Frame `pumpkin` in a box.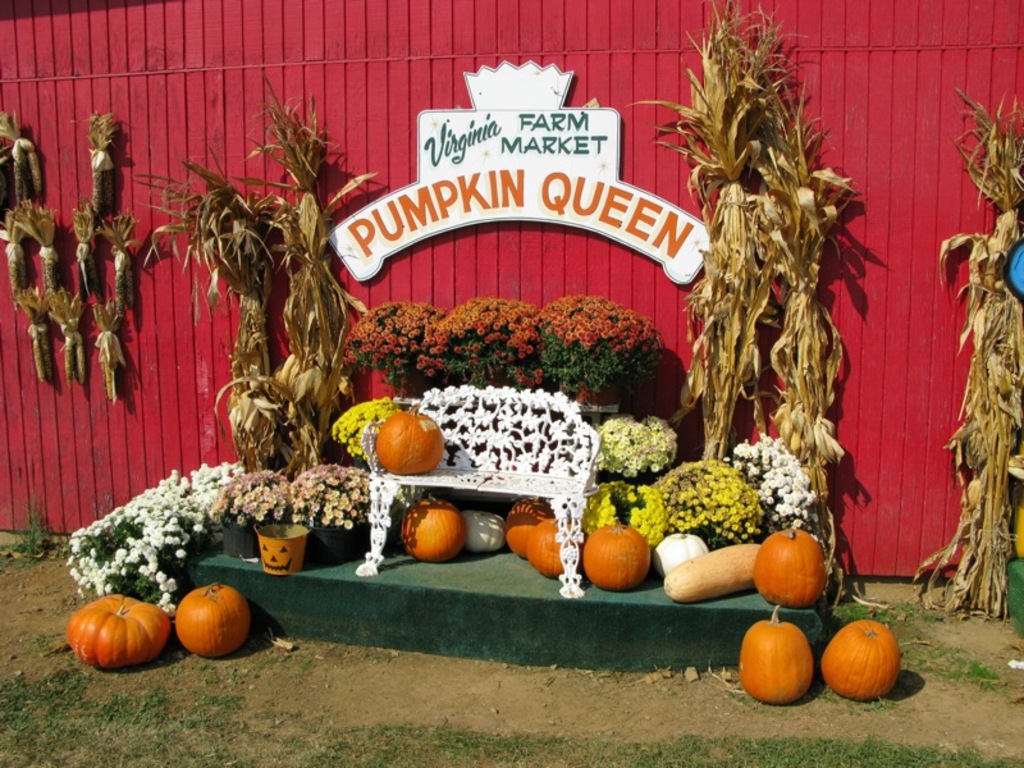
{"left": 817, "top": 607, "right": 904, "bottom": 700}.
